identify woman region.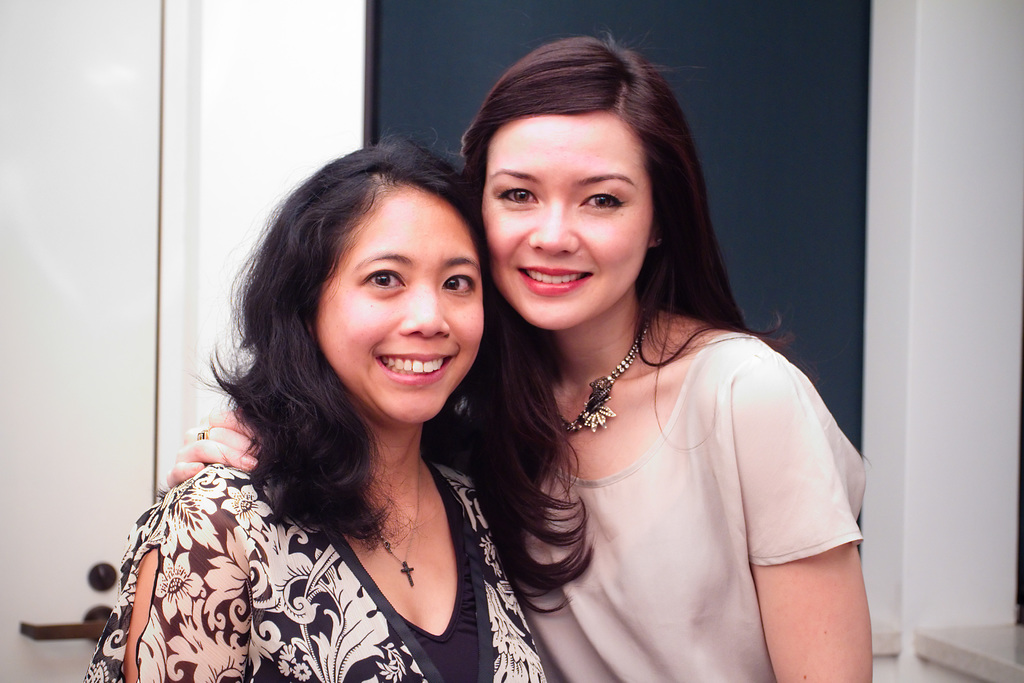
Region: Rect(168, 29, 867, 682).
